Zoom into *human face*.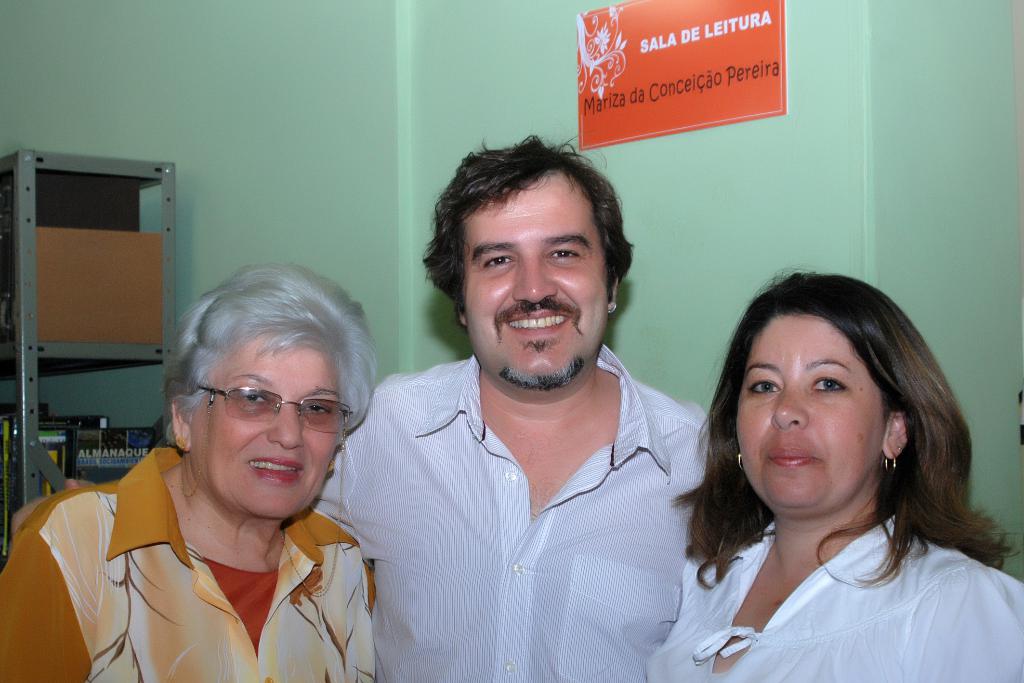
Zoom target: [732, 304, 899, 514].
